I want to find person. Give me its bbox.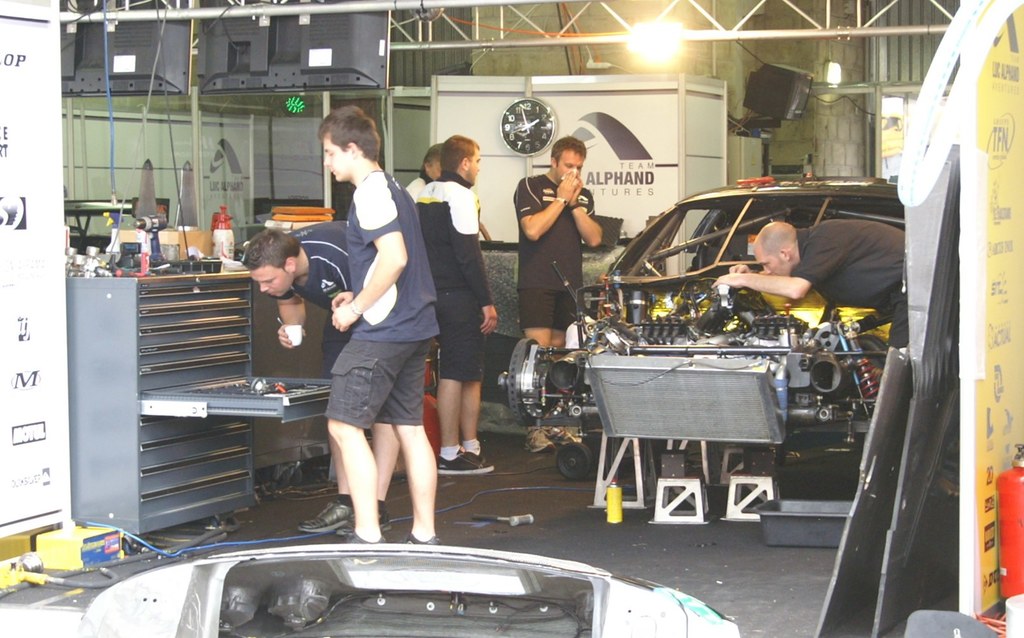
(left=404, top=140, right=444, bottom=203).
